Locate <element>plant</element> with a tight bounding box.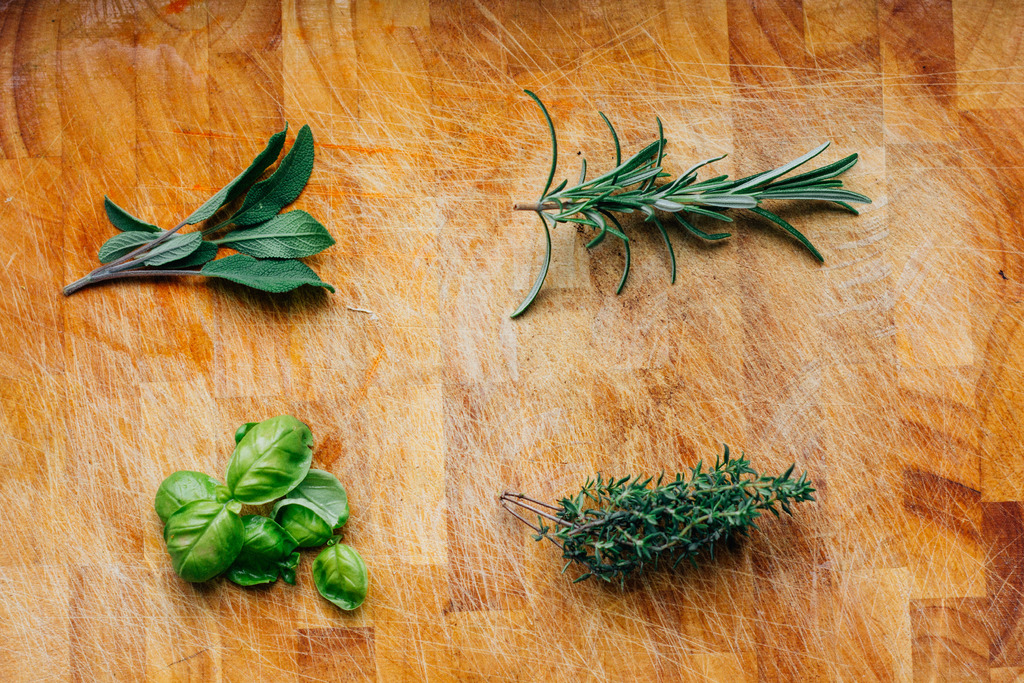
<region>155, 412, 370, 617</region>.
